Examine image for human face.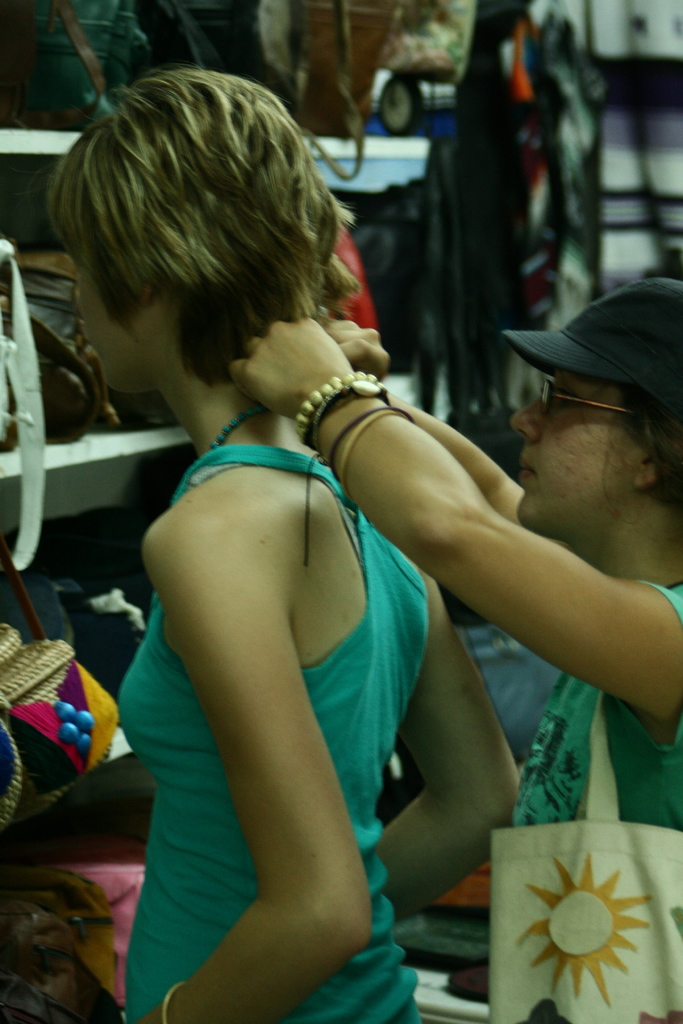
Examination result: left=509, top=369, right=640, bottom=526.
